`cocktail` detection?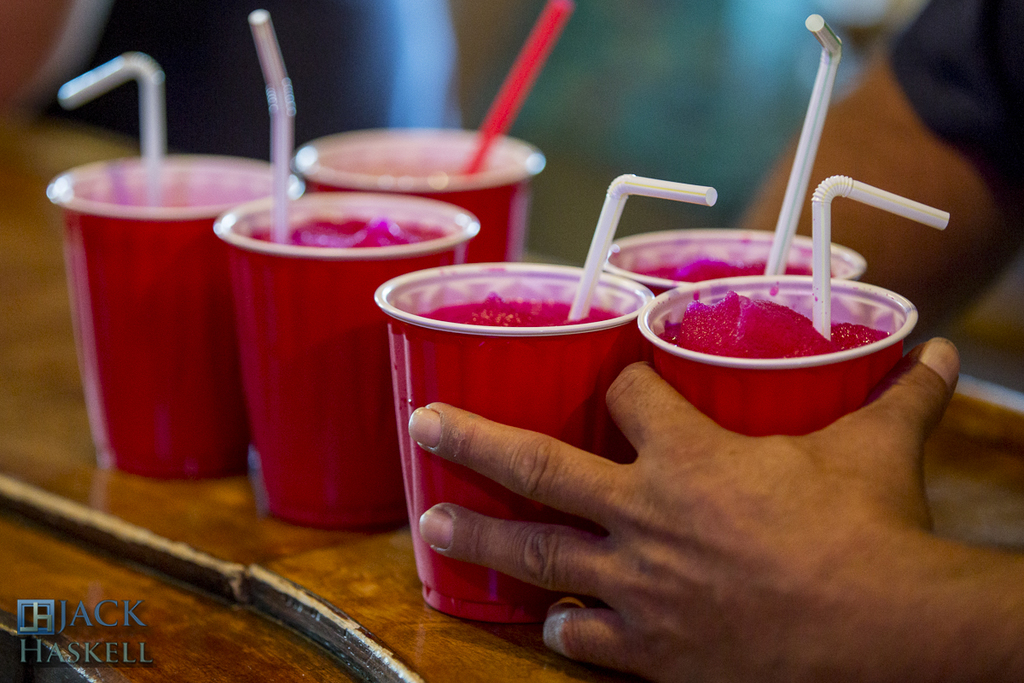
box=[633, 268, 916, 441]
